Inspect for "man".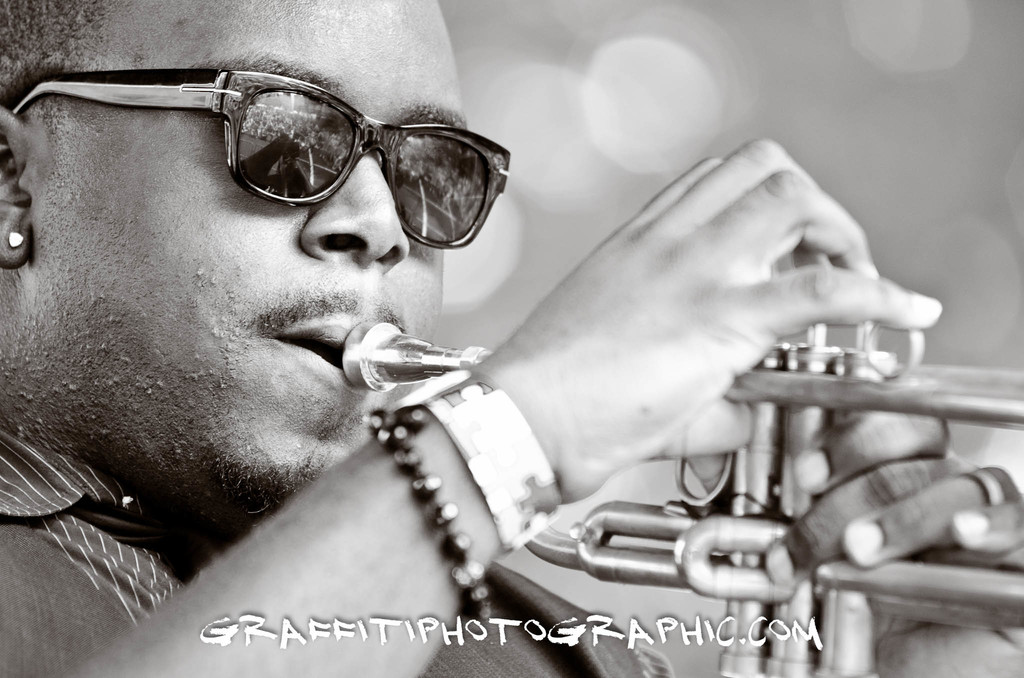
Inspection: 0, 12, 919, 673.
